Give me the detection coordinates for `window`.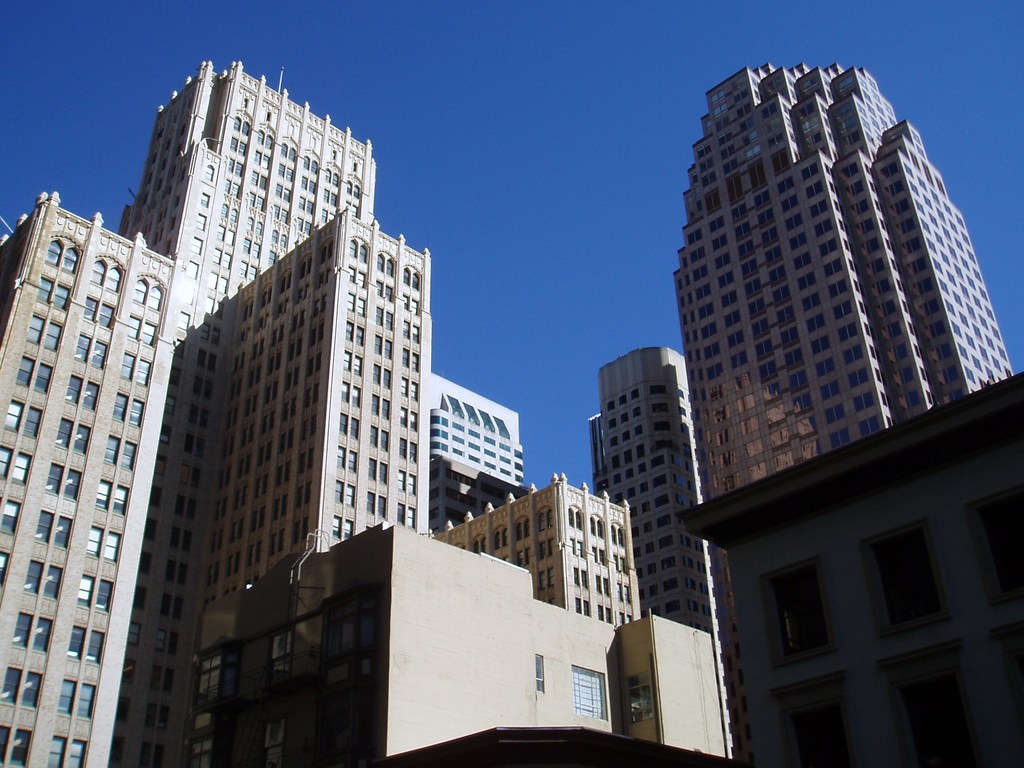
{"x1": 92, "y1": 477, "x2": 112, "y2": 510}.
